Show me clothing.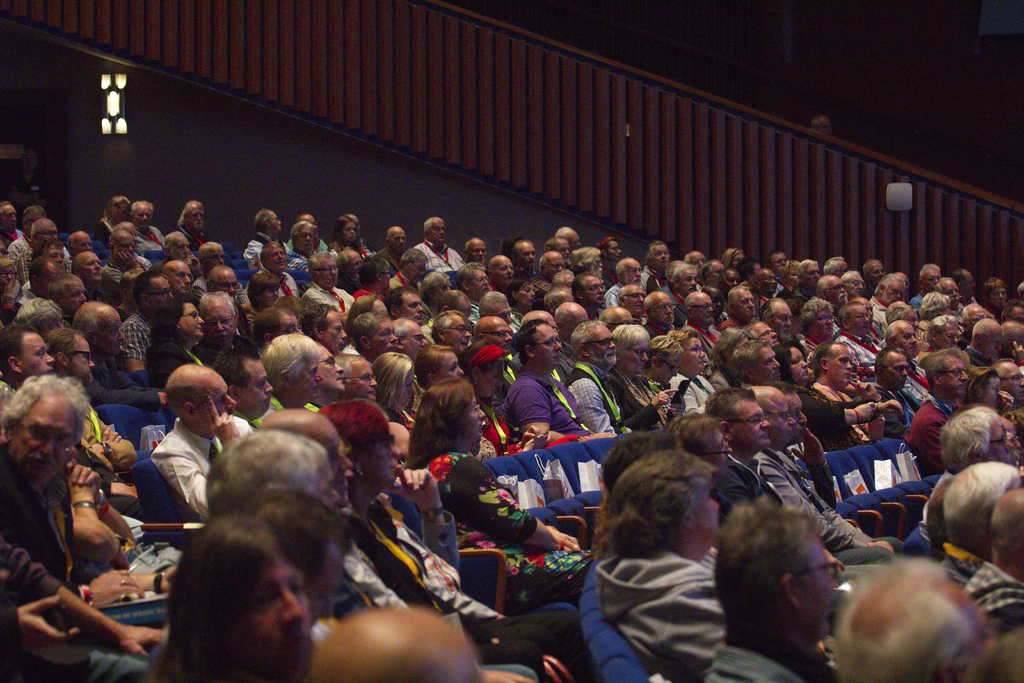
clothing is here: 118,320,147,359.
